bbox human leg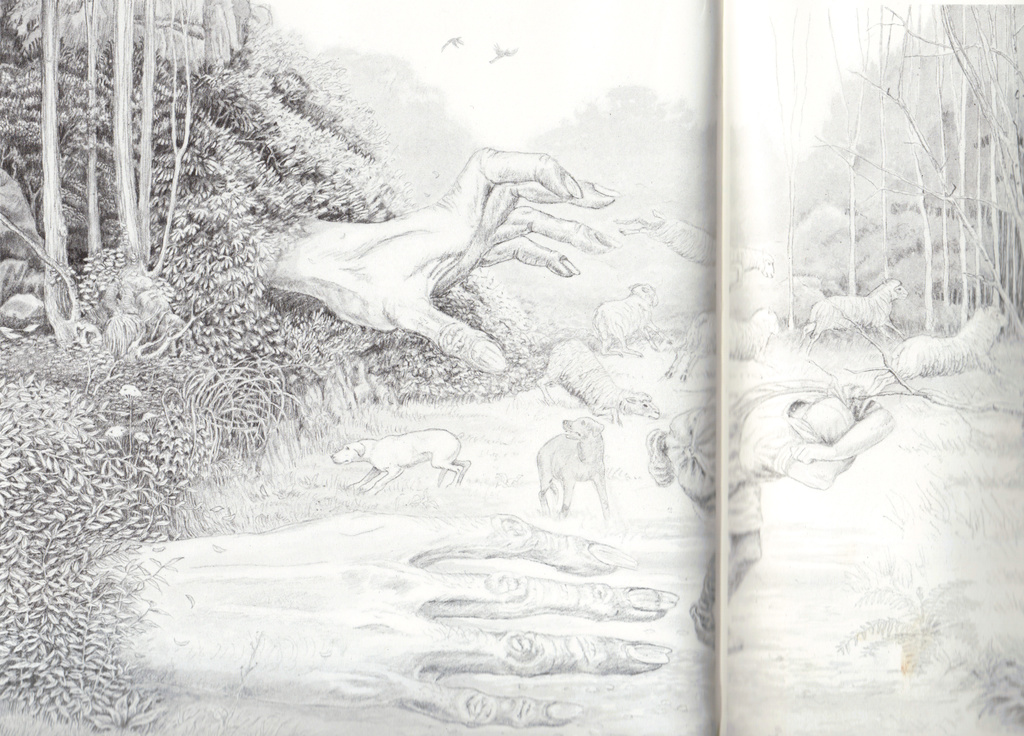
box(692, 489, 761, 653)
